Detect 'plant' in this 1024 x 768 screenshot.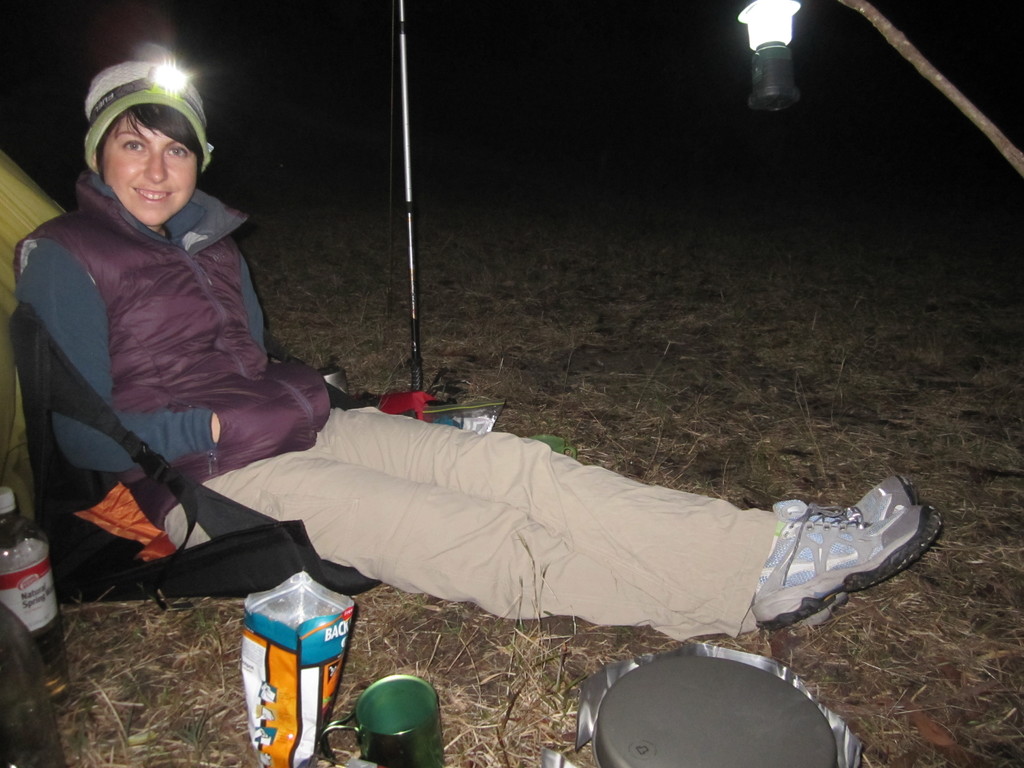
Detection: box(174, 707, 221, 767).
